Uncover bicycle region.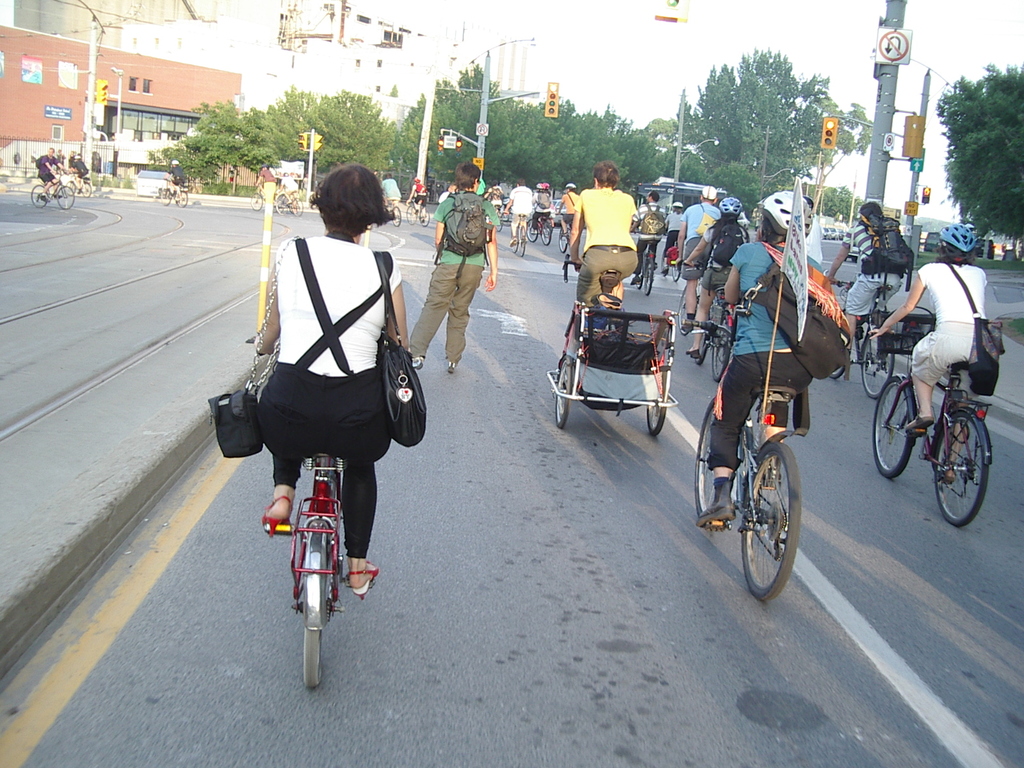
Uncovered: (left=690, top=316, right=732, bottom=381).
